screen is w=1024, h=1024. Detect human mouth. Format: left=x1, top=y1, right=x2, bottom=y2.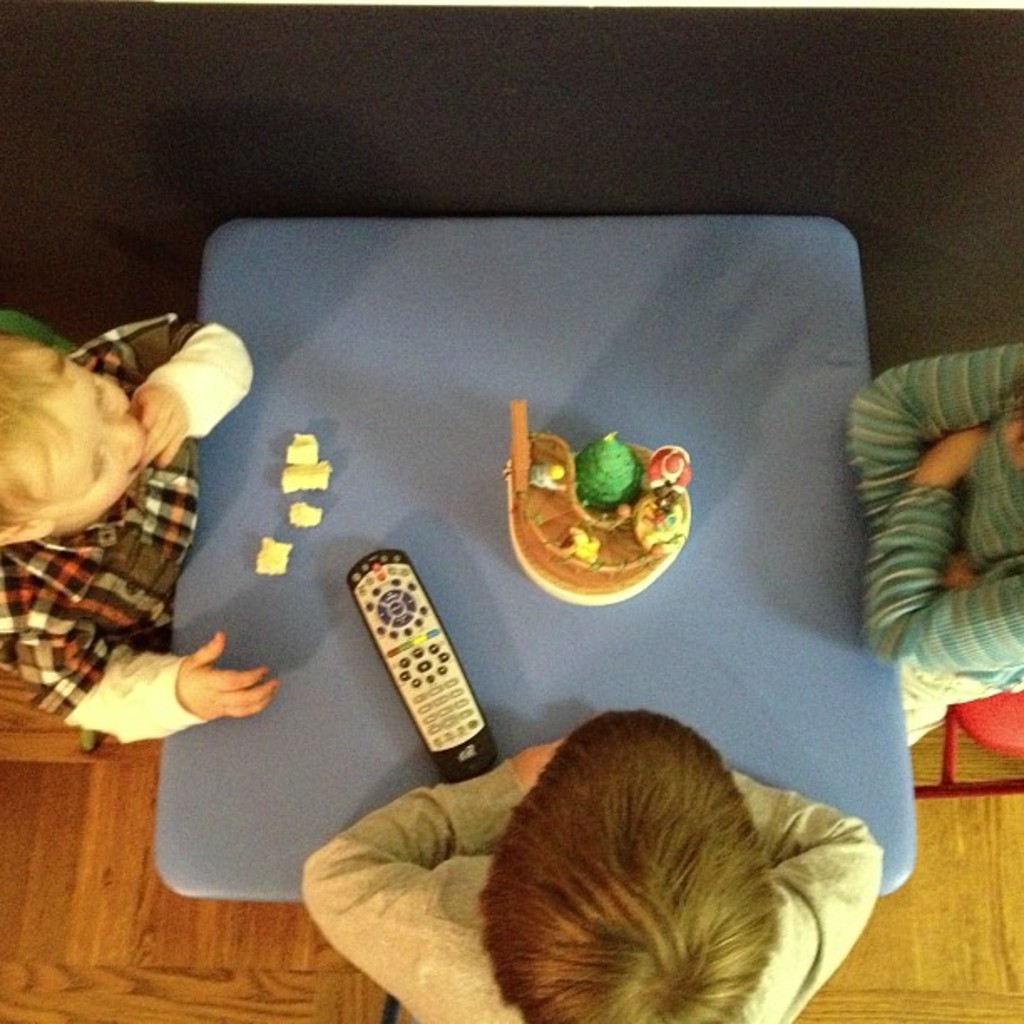
left=124, top=423, right=139, bottom=474.
